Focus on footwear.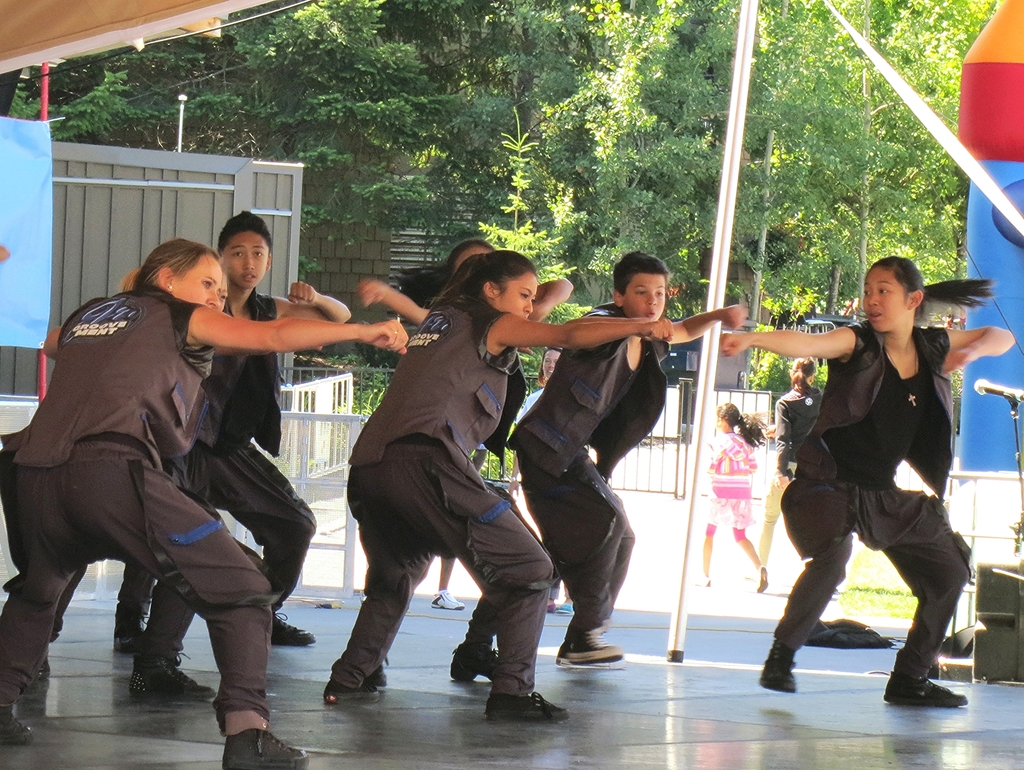
Focused at x1=694, y1=571, x2=710, y2=589.
